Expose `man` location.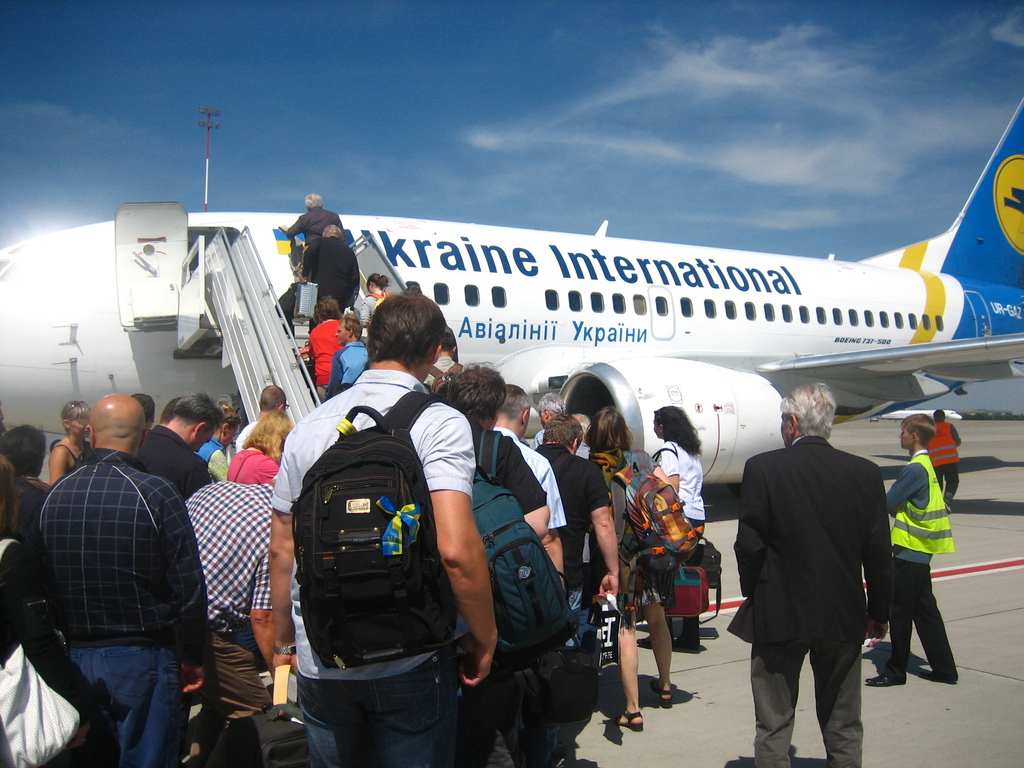
Exposed at box(134, 387, 212, 497).
